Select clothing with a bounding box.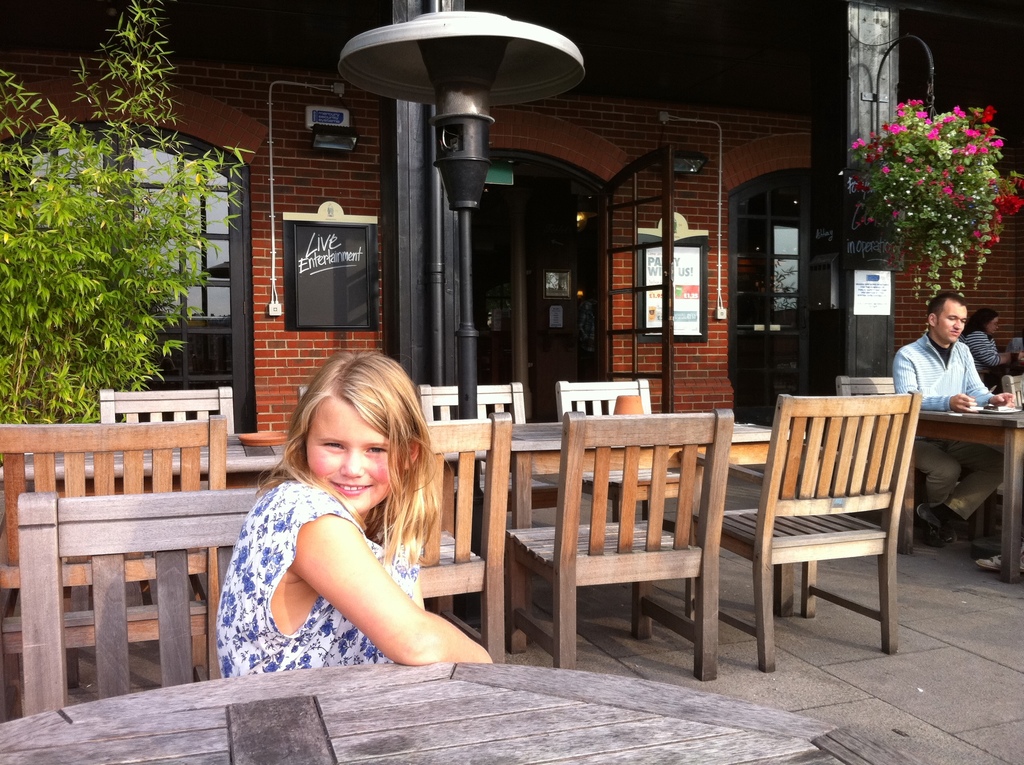
892 339 1005 519.
